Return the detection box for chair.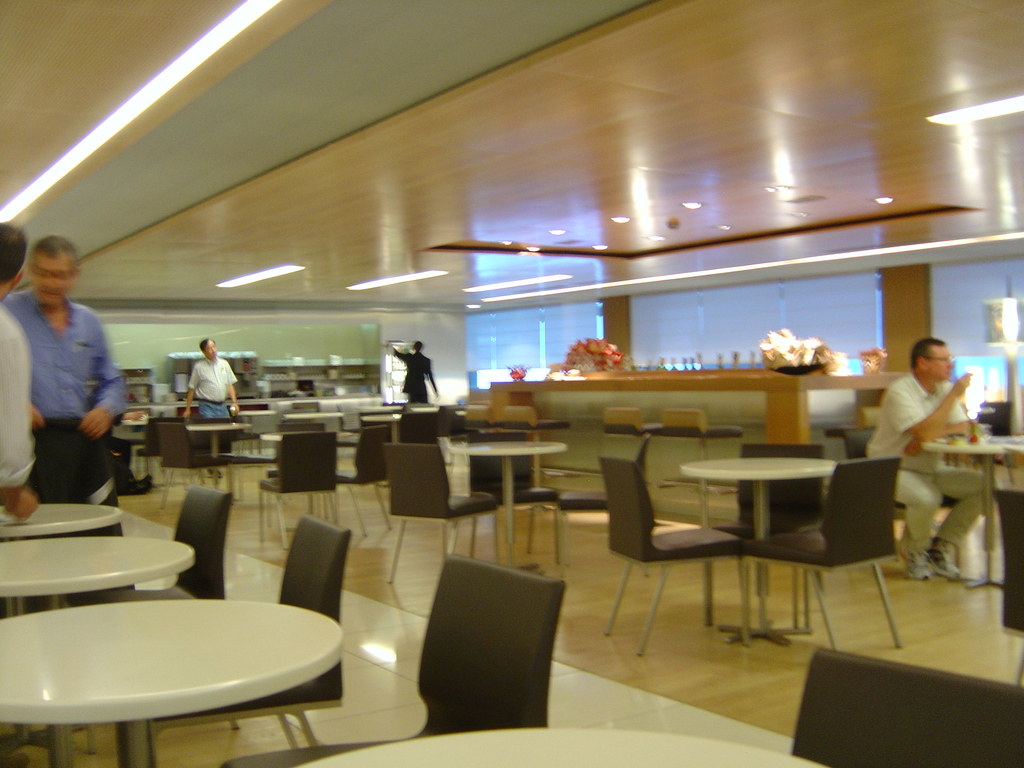
x1=461, y1=426, x2=554, y2=564.
